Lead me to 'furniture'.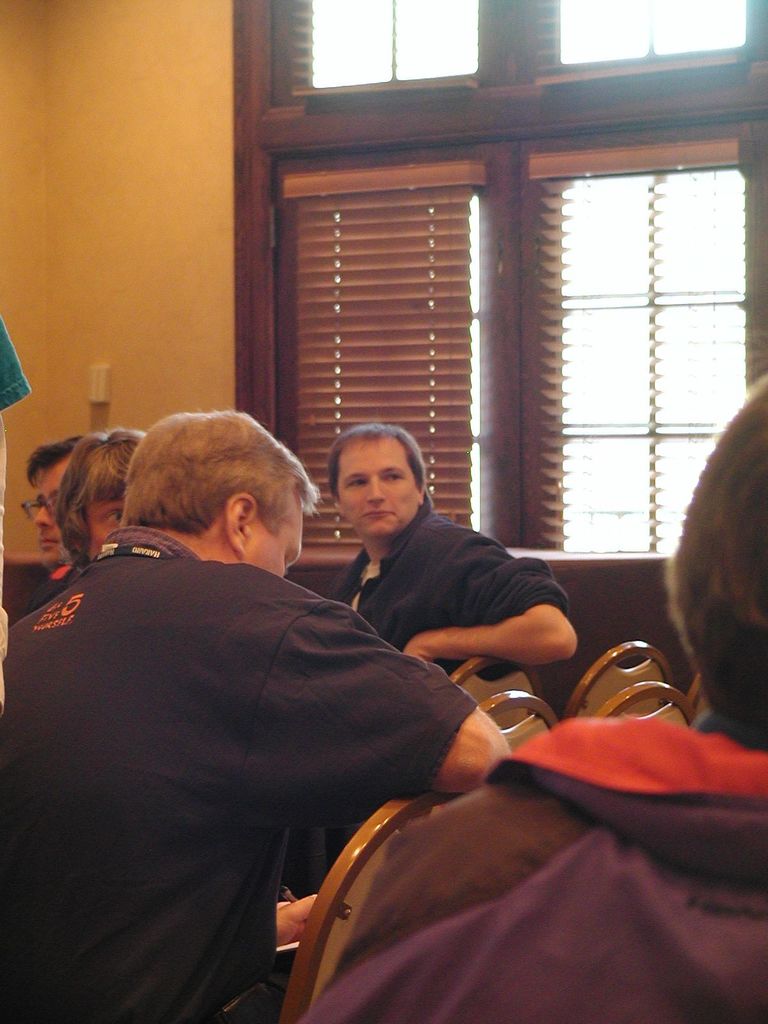
Lead to detection(591, 682, 687, 724).
